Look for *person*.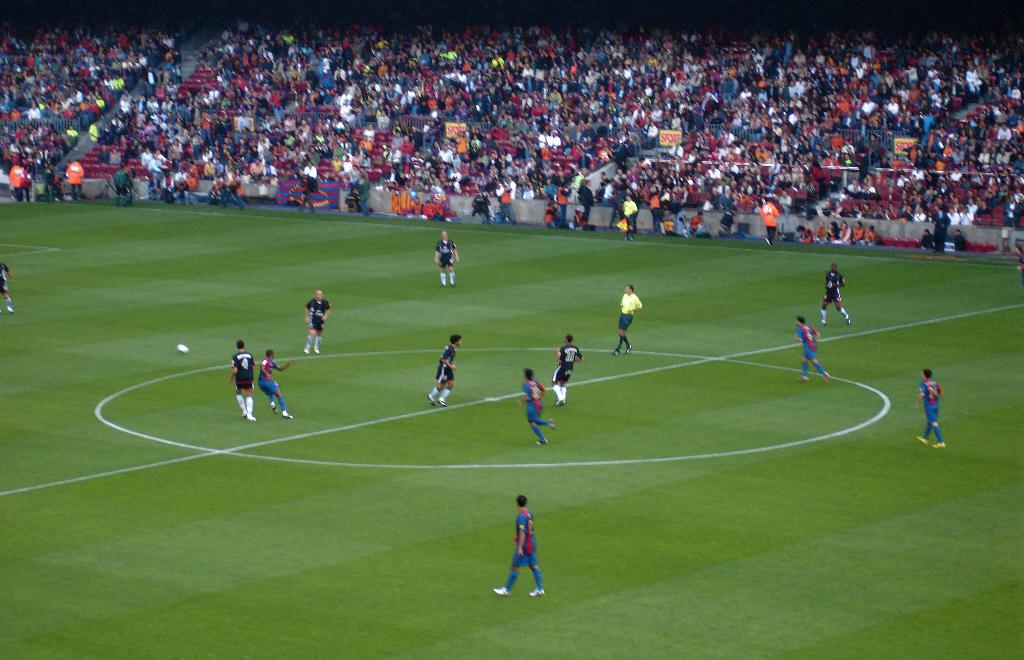
Found: [x1=516, y1=369, x2=558, y2=440].
